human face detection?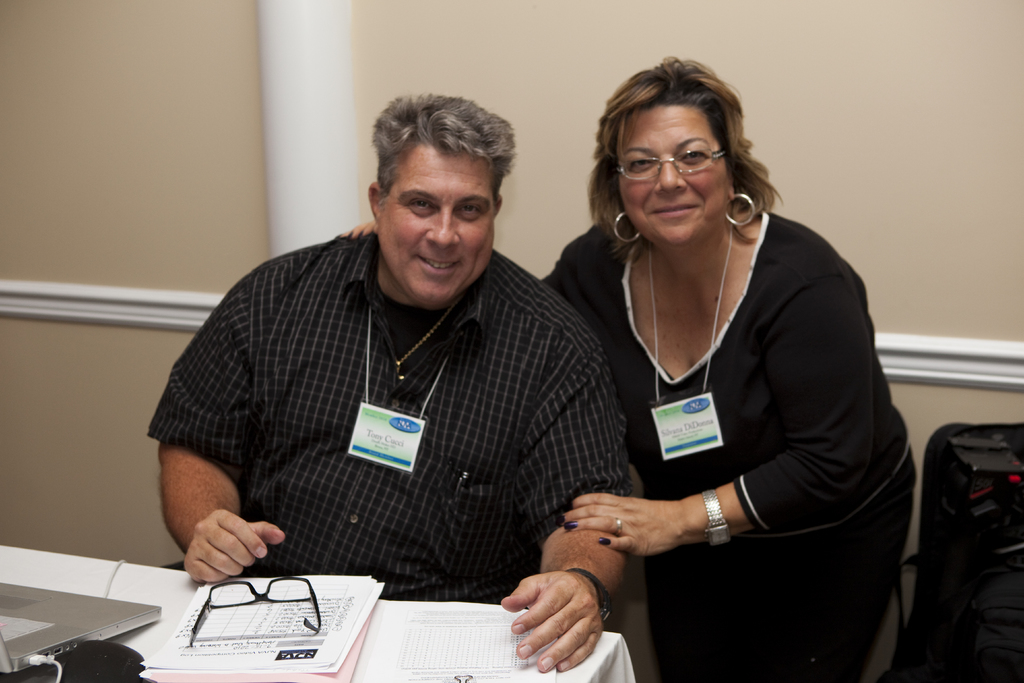
left=616, top=95, right=723, bottom=245
